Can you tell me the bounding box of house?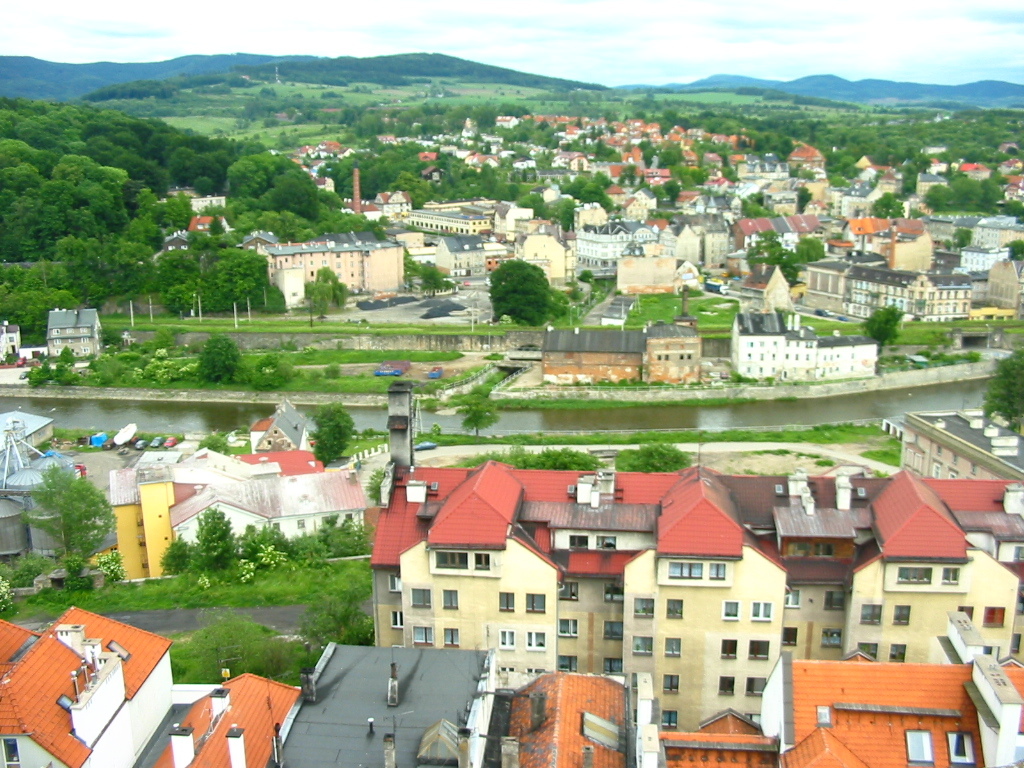
detection(790, 147, 832, 181).
